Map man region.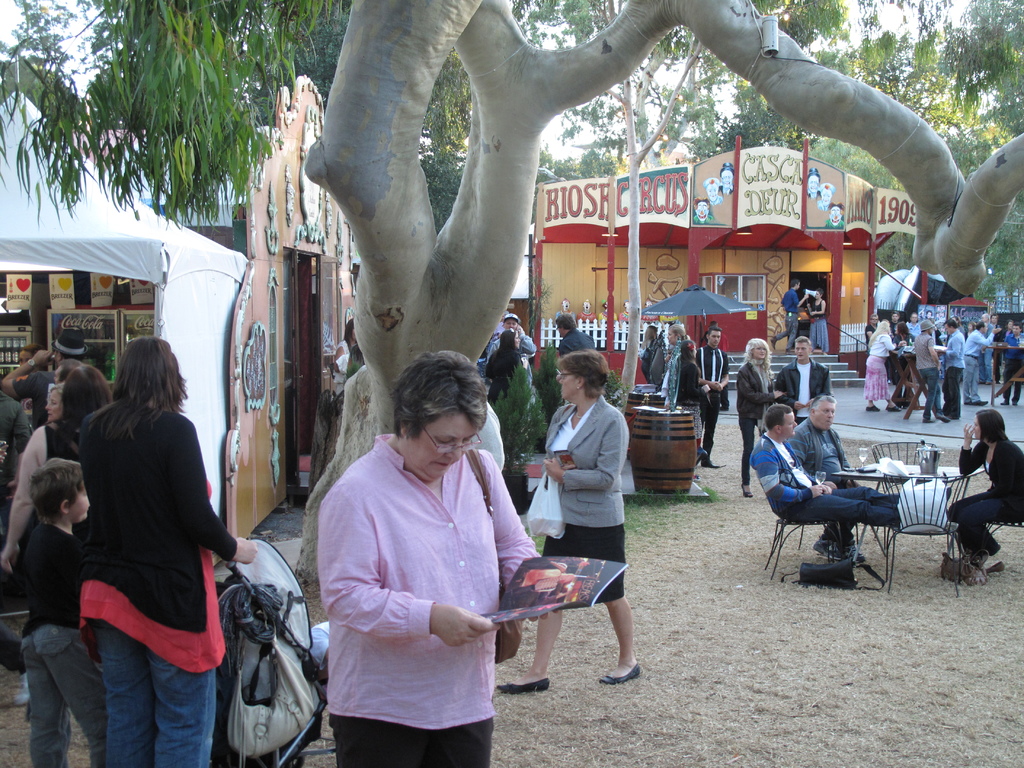
Mapped to 490,310,540,367.
